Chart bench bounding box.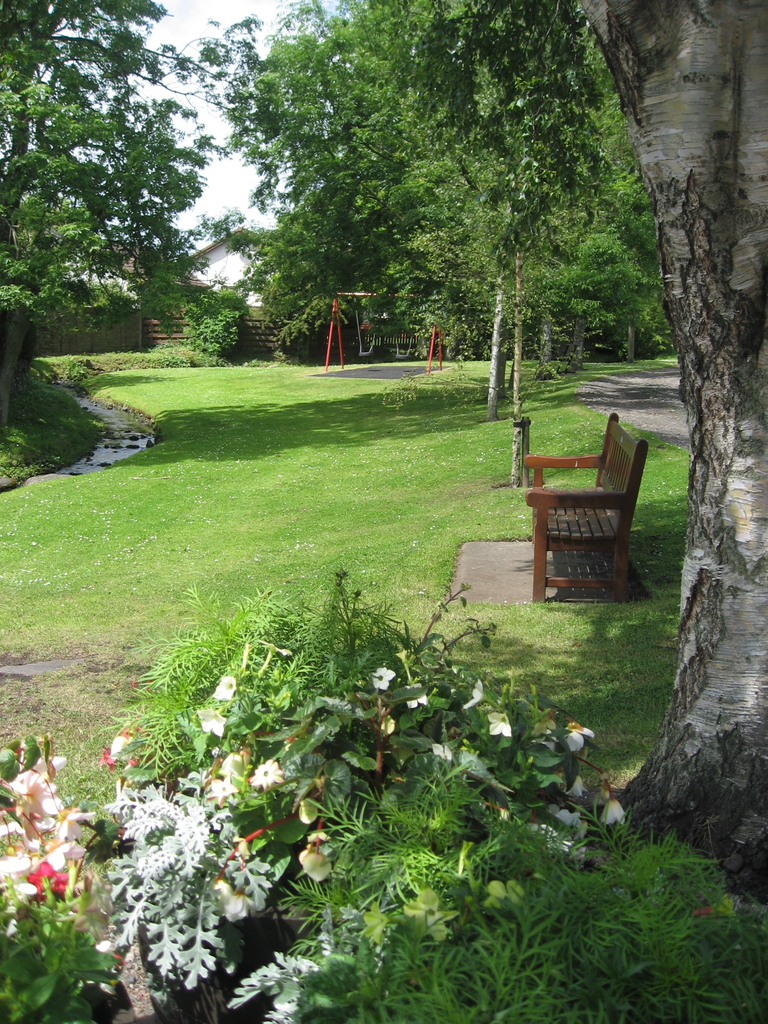
Charted: <region>515, 381, 659, 618</region>.
